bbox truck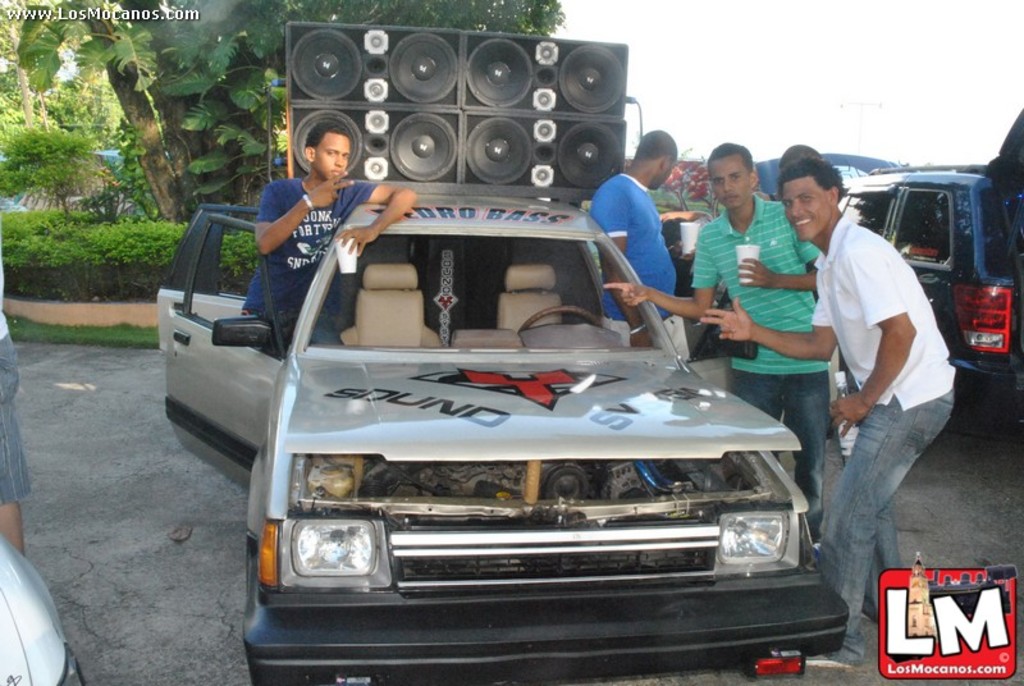
{"x1": 155, "y1": 189, "x2": 851, "y2": 685}
